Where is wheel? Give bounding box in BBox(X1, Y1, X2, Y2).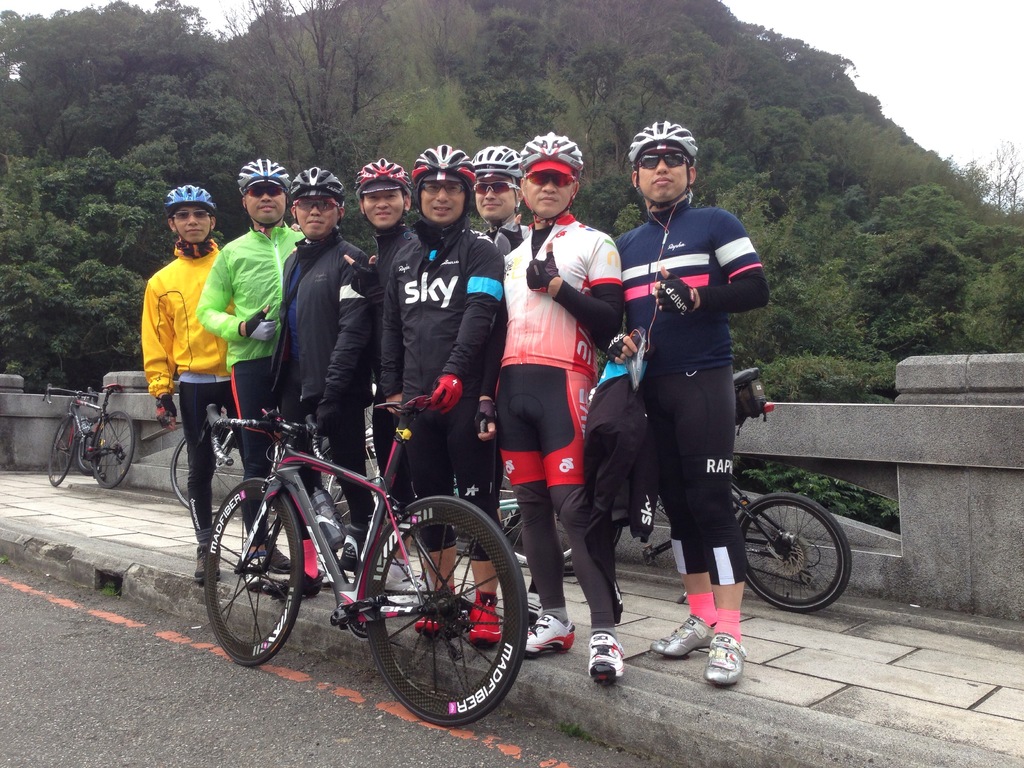
BBox(168, 435, 245, 515).
